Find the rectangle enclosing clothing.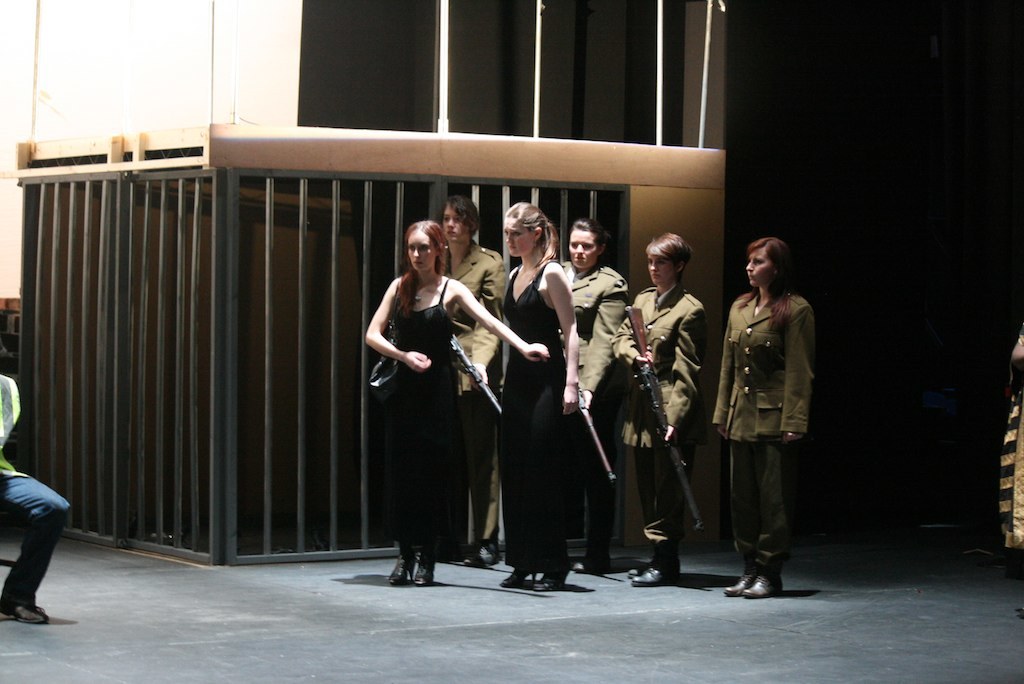
(left=491, top=265, right=563, bottom=569).
